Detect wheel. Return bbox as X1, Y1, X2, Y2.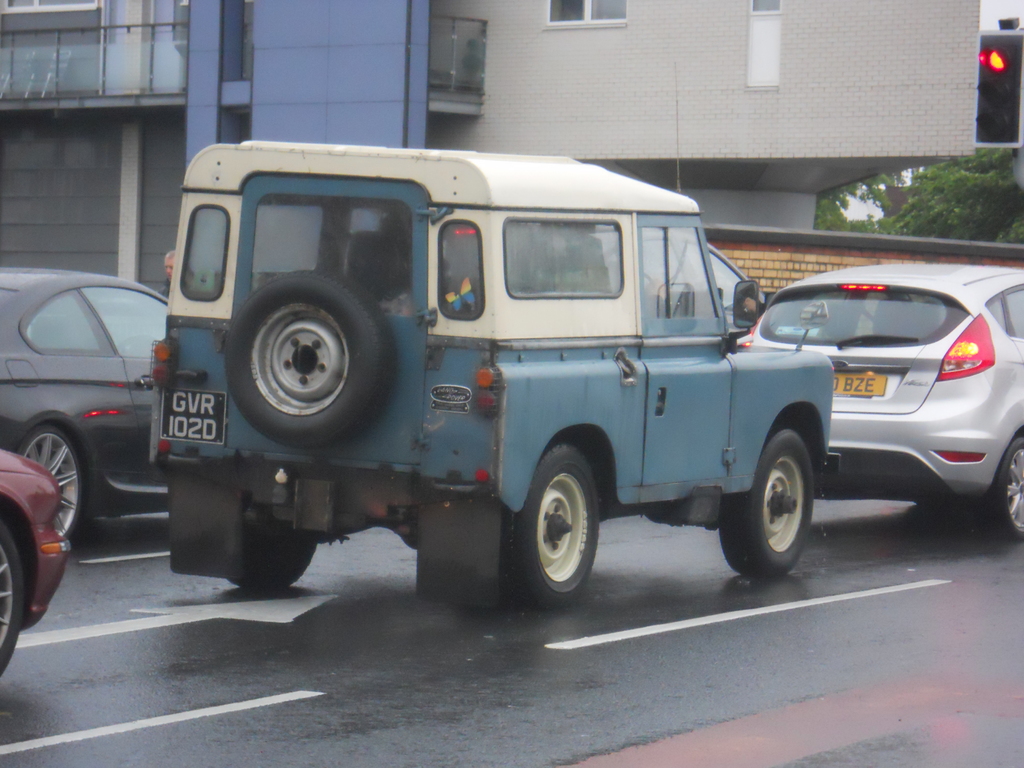
0, 515, 22, 676.
